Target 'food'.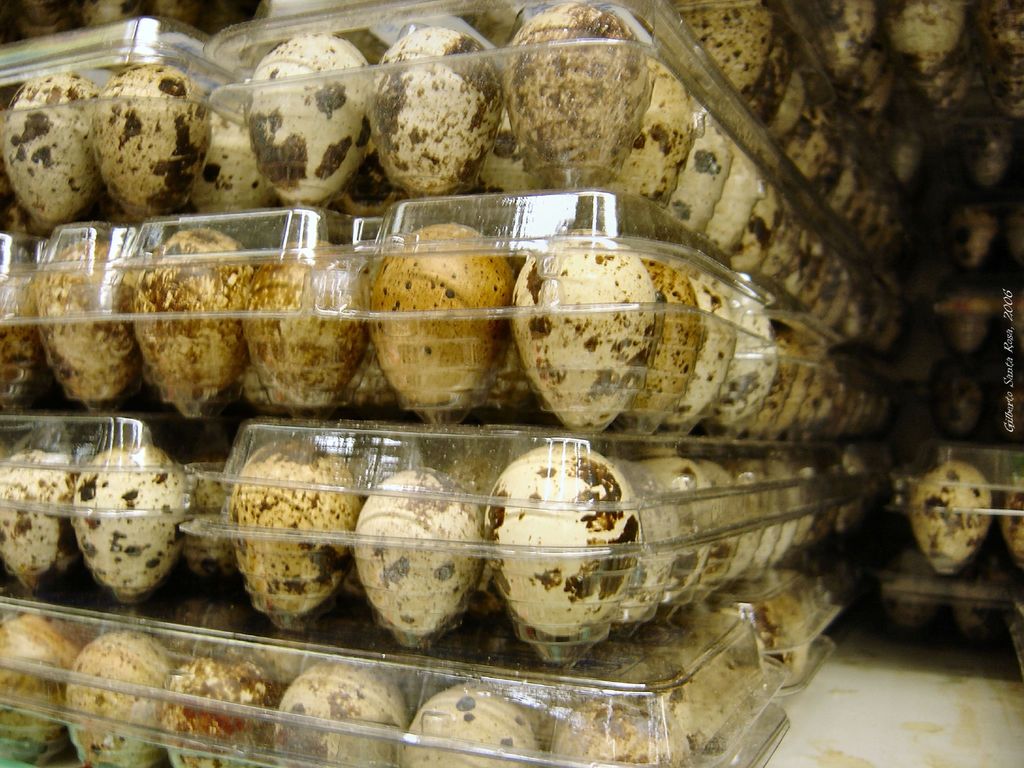
Target region: (x1=765, y1=71, x2=810, y2=140).
